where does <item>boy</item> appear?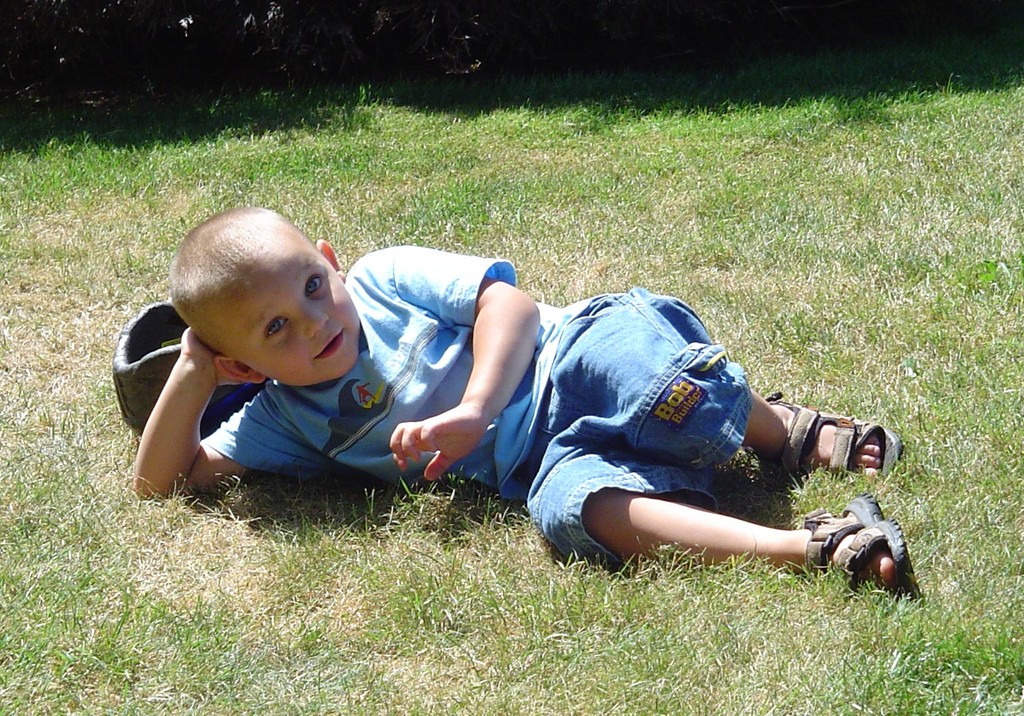
Appears at {"x1": 192, "y1": 194, "x2": 845, "y2": 585}.
